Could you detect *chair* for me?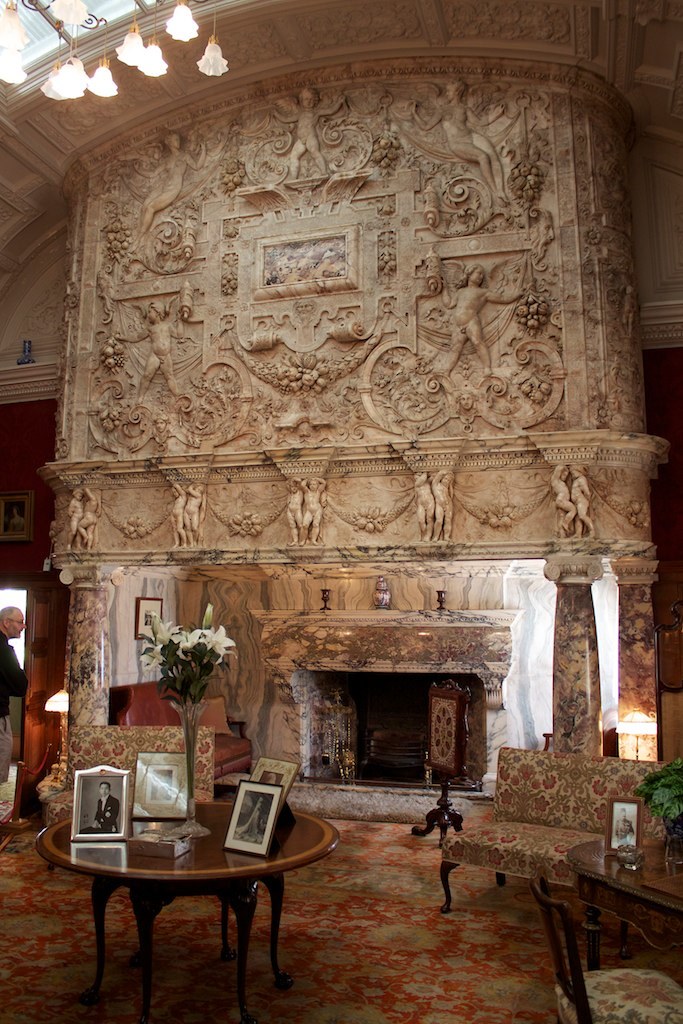
Detection result: 39,724,222,871.
